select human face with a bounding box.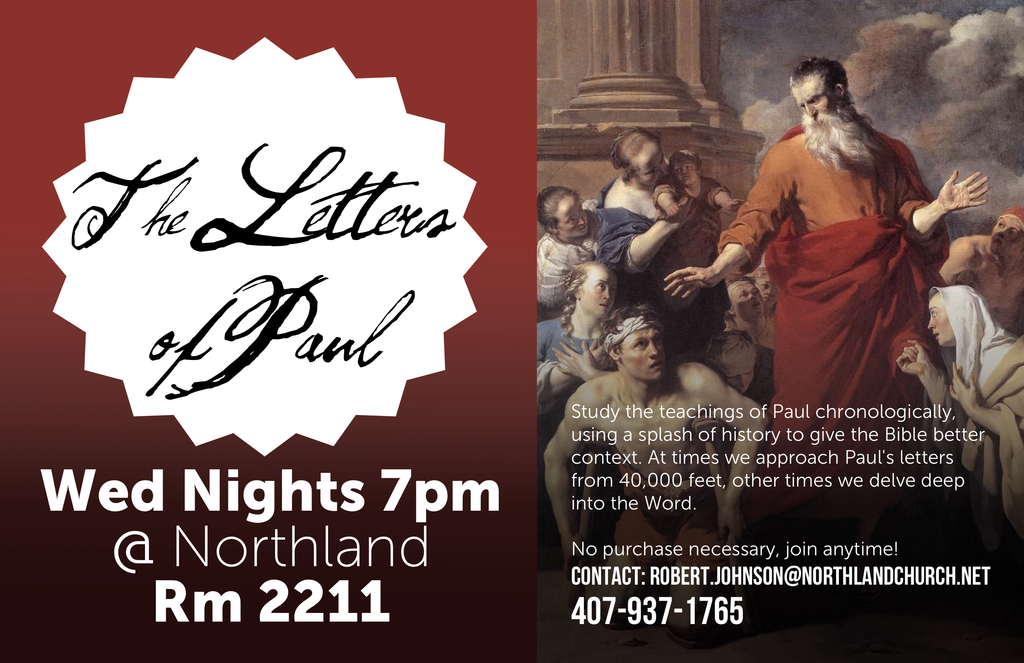
rect(553, 197, 587, 236).
